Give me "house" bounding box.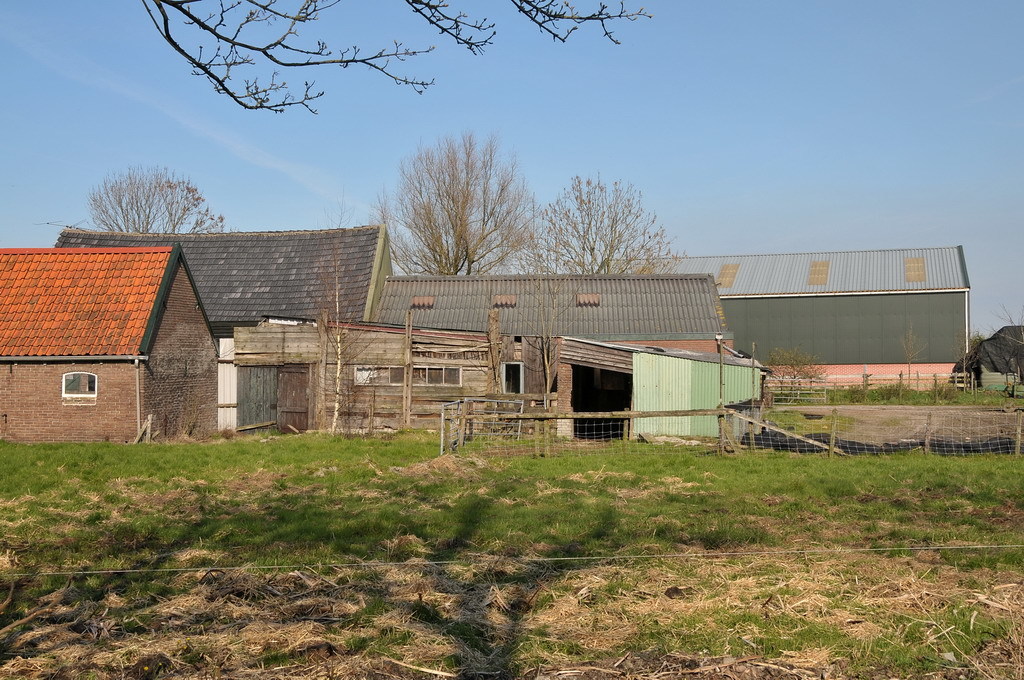
crop(365, 274, 732, 438).
